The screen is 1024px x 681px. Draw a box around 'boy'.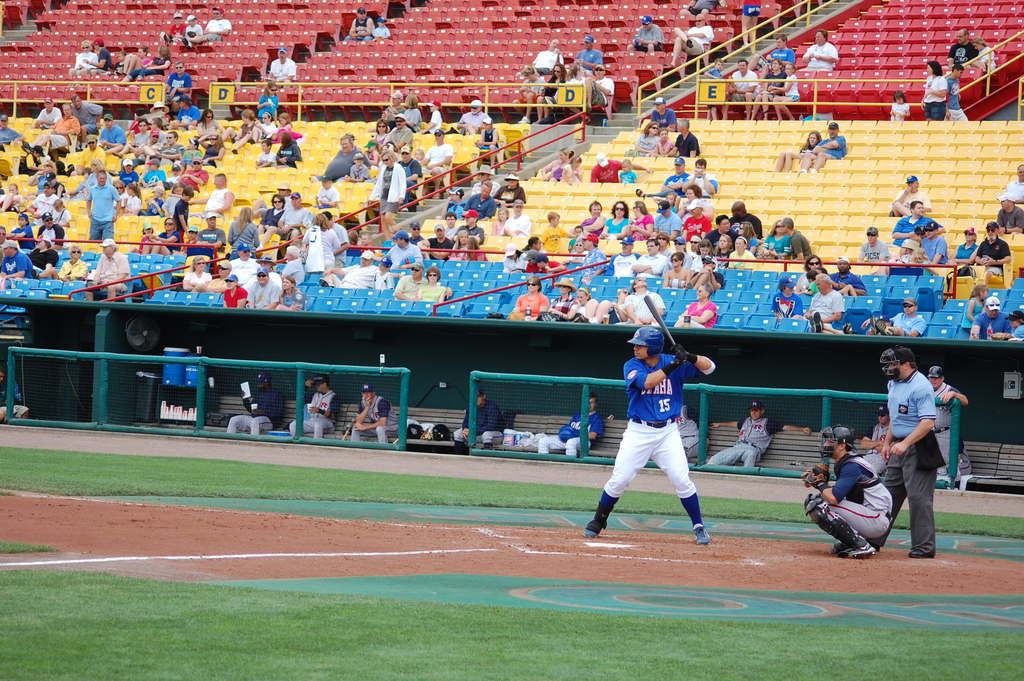
crop(138, 187, 166, 215).
